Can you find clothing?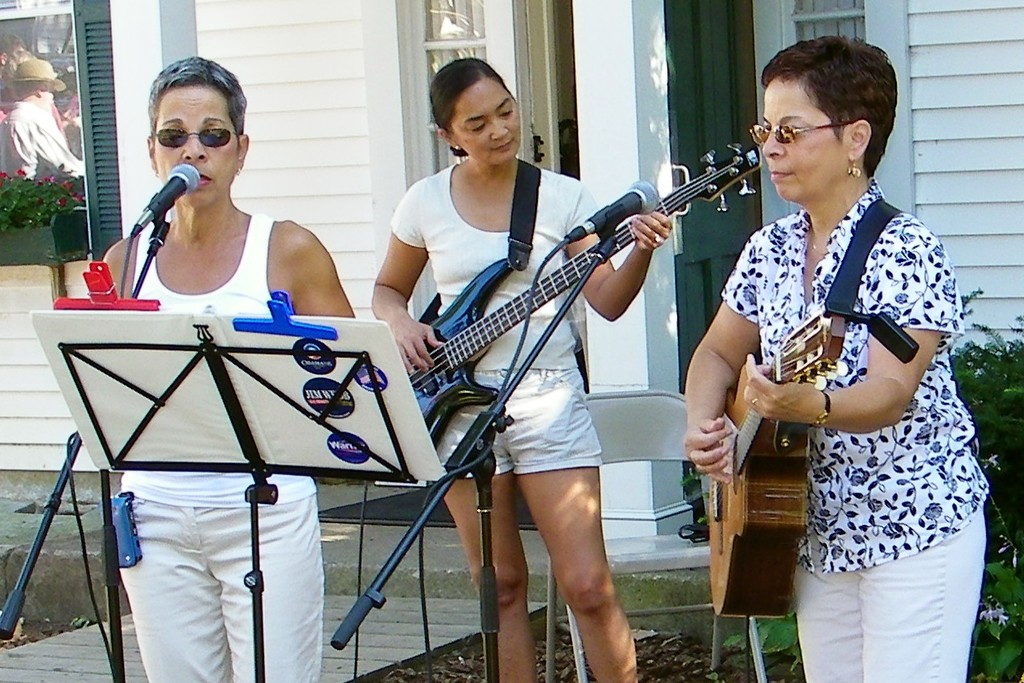
Yes, bounding box: (391, 164, 599, 475).
